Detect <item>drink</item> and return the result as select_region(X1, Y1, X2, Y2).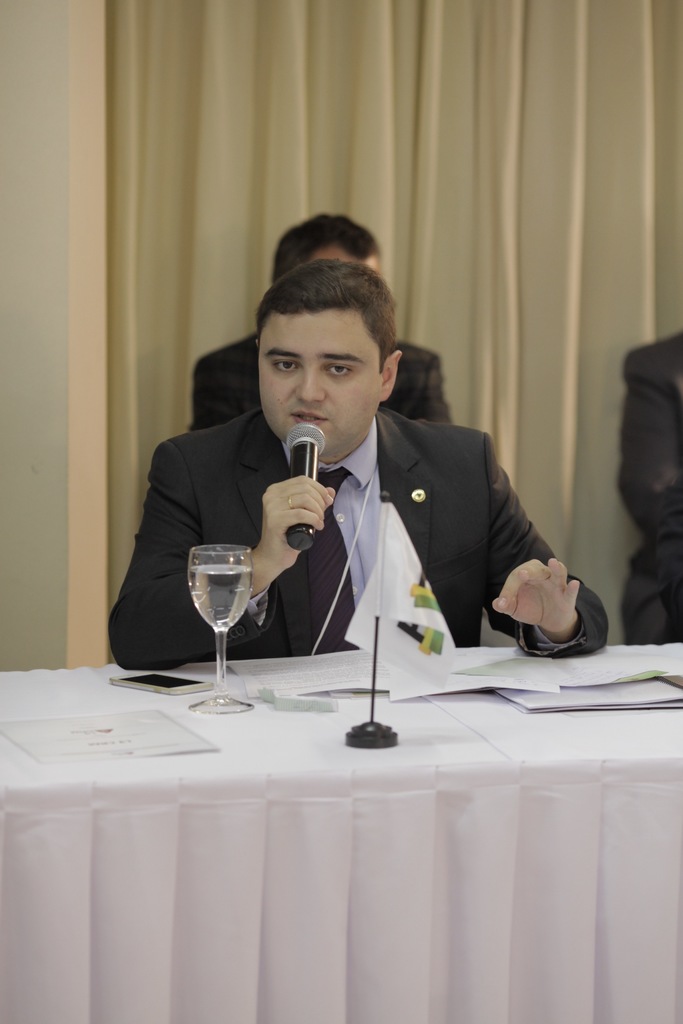
select_region(191, 563, 250, 633).
